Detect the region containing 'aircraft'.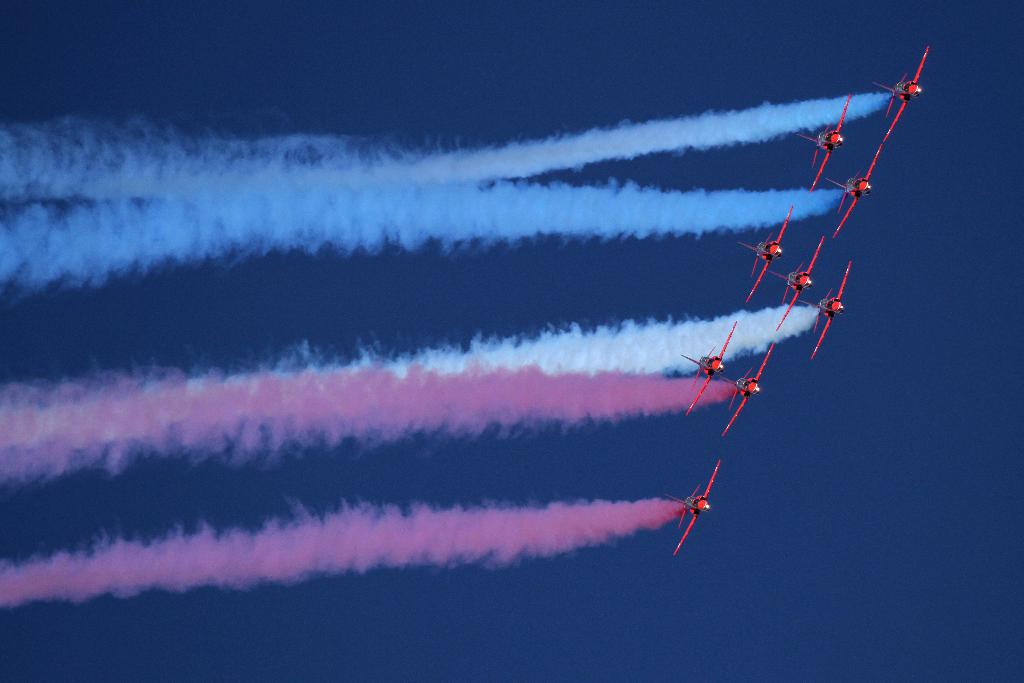
Rect(799, 93, 850, 190).
